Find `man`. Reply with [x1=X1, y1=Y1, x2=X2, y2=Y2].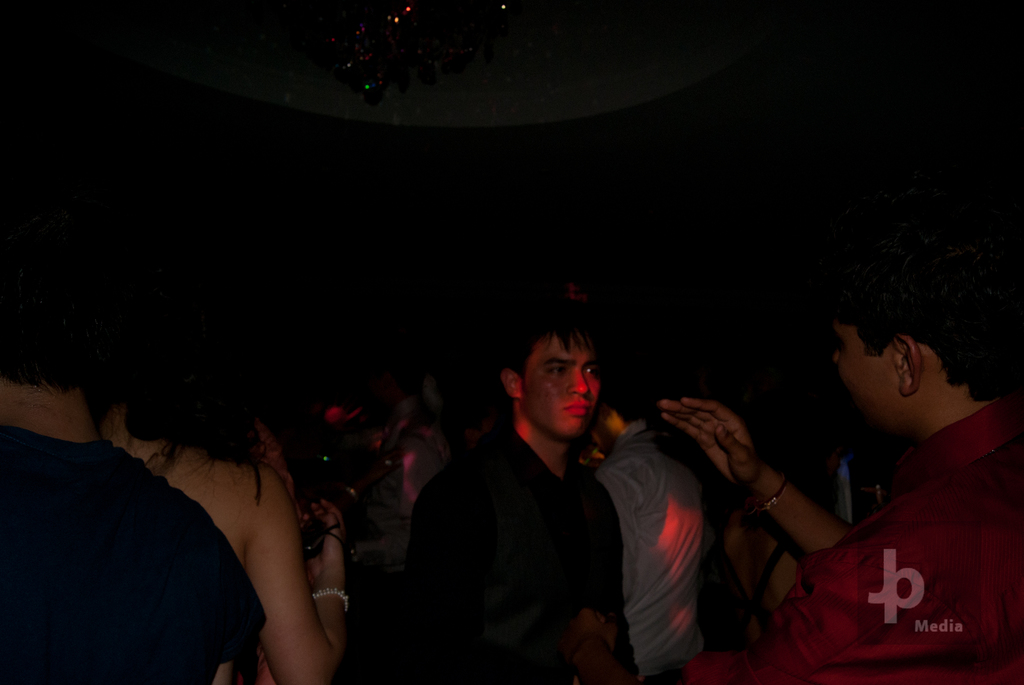
[x1=589, y1=370, x2=703, y2=679].
